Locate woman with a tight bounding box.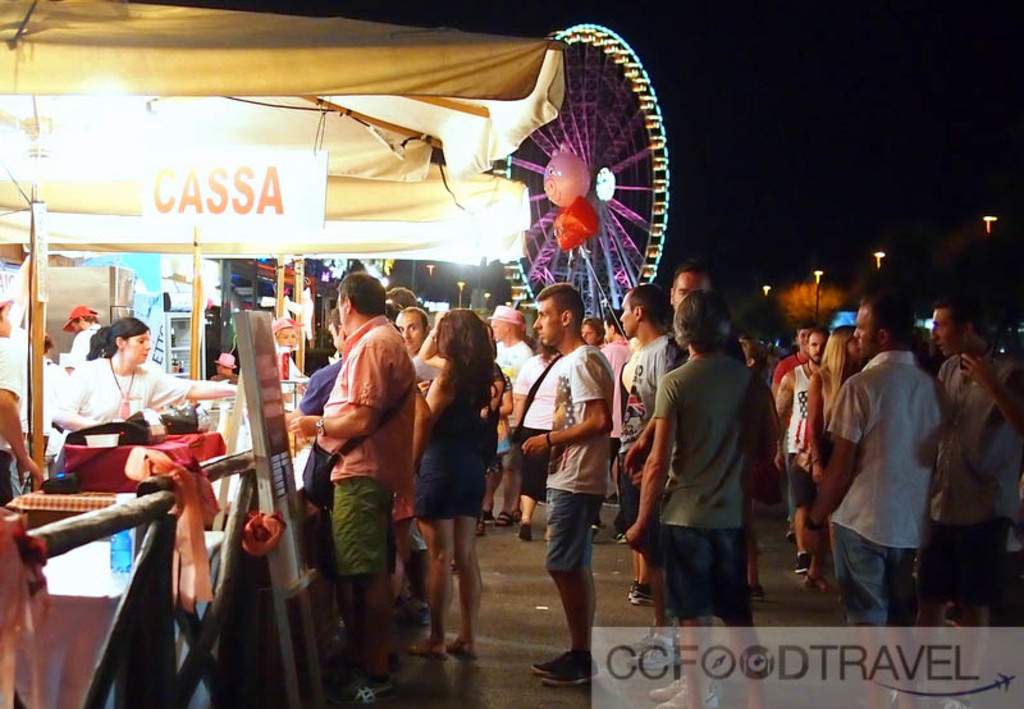
x1=265 y1=316 x2=307 y2=386.
